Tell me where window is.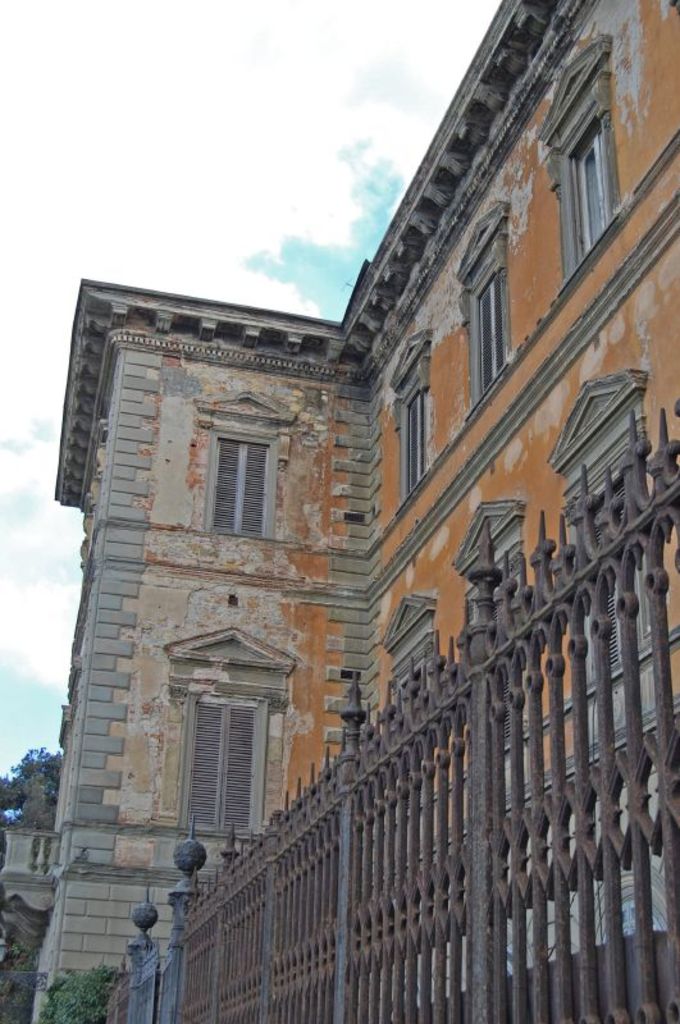
window is at bbox(556, 384, 657, 695).
